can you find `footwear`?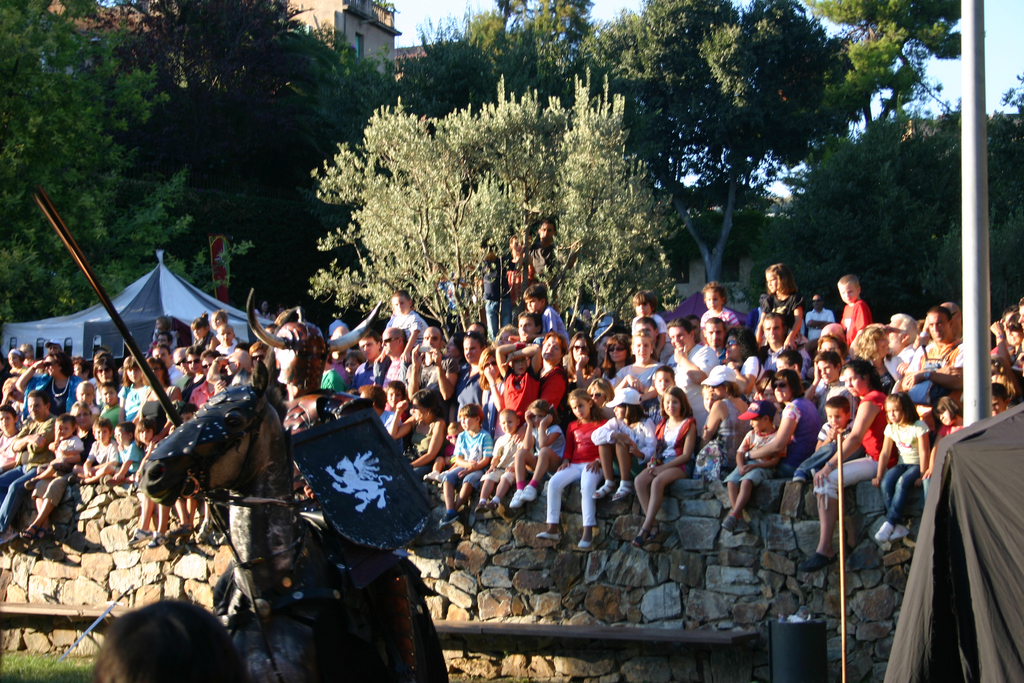
Yes, bounding box: (150,529,170,548).
